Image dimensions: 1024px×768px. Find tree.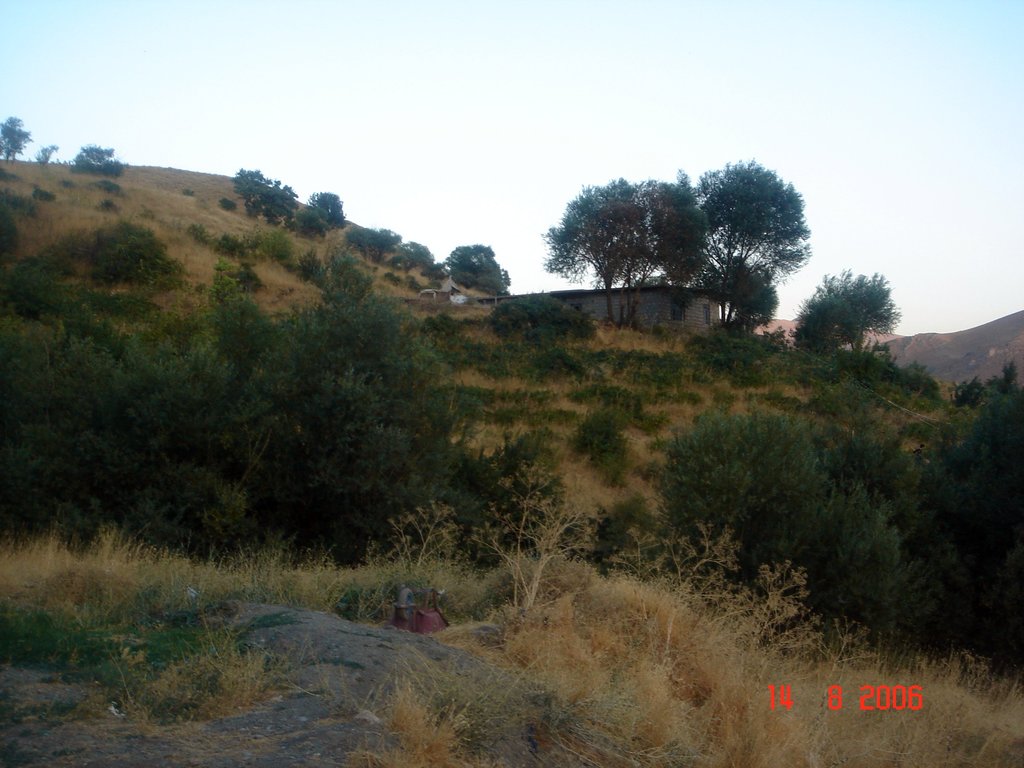
<bbox>35, 141, 60, 168</bbox>.
